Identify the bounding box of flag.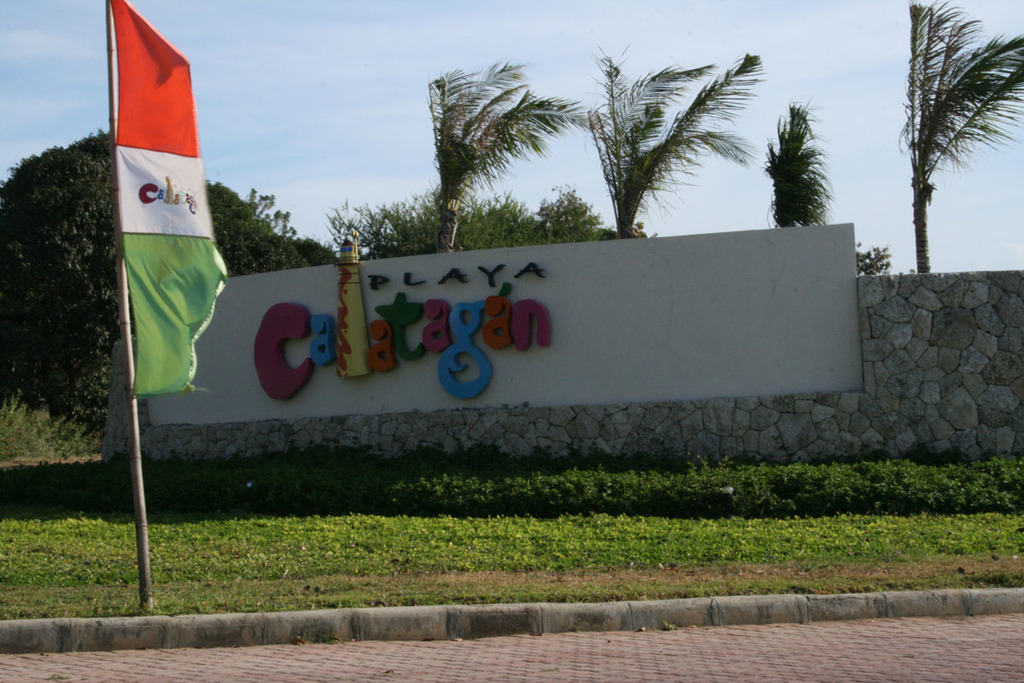
<region>87, 0, 210, 433</region>.
